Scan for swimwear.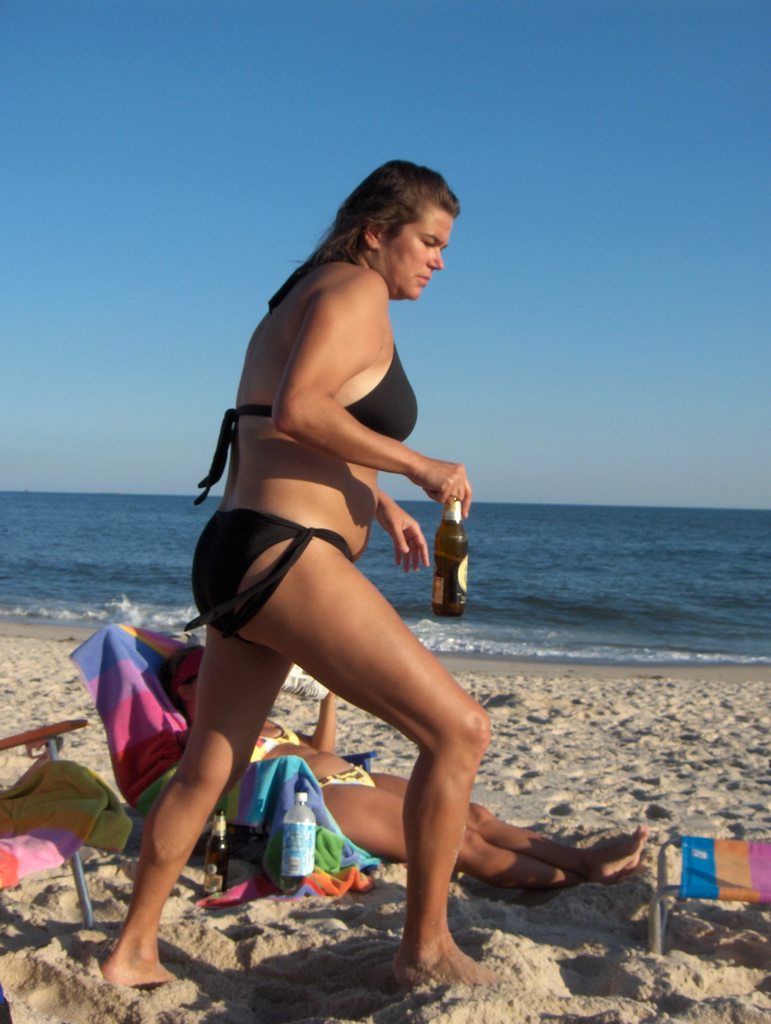
Scan result: BBox(289, 729, 399, 800).
